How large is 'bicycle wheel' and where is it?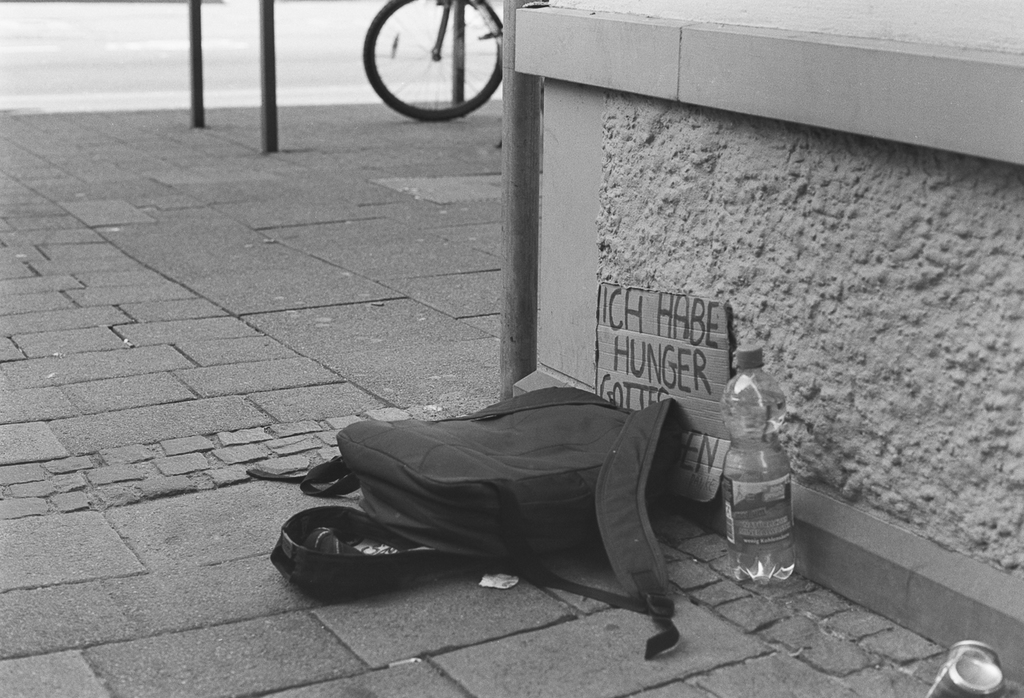
Bounding box: x1=359, y1=0, x2=517, y2=120.
